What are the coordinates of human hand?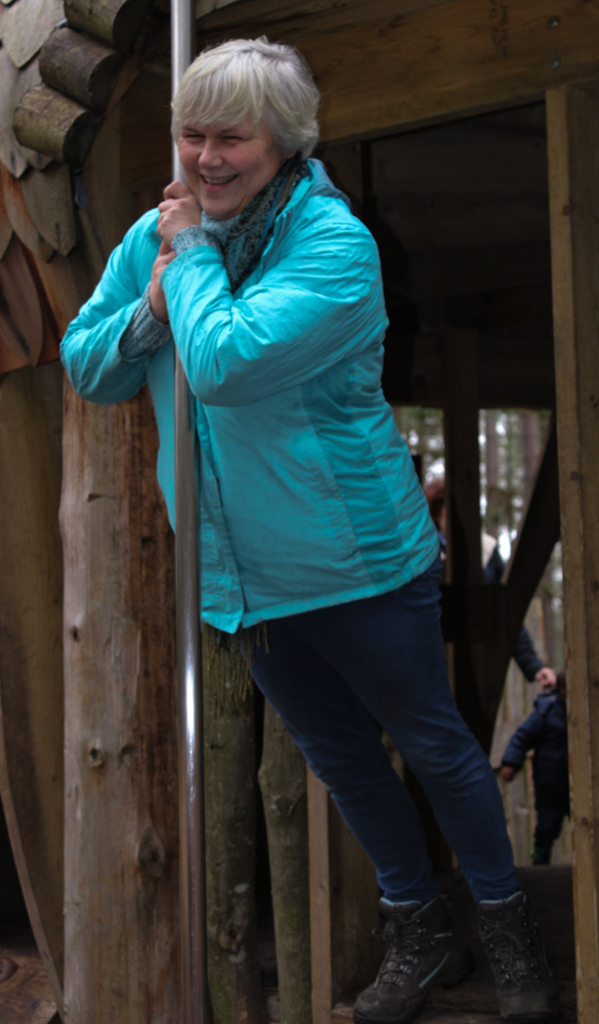
147,242,176,321.
